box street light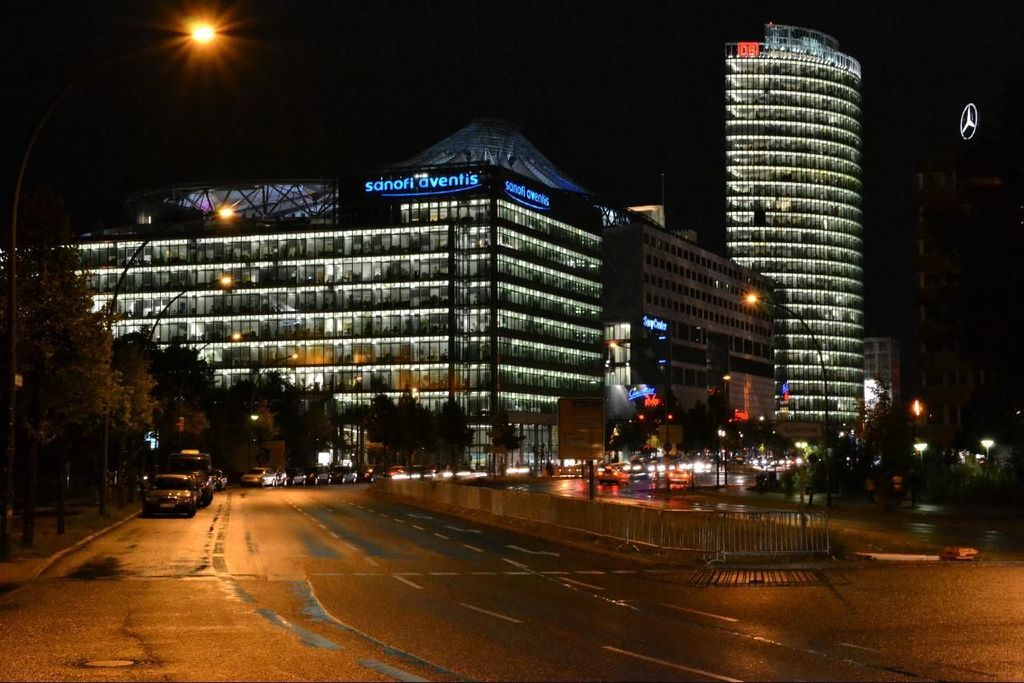
250/353/301/397
